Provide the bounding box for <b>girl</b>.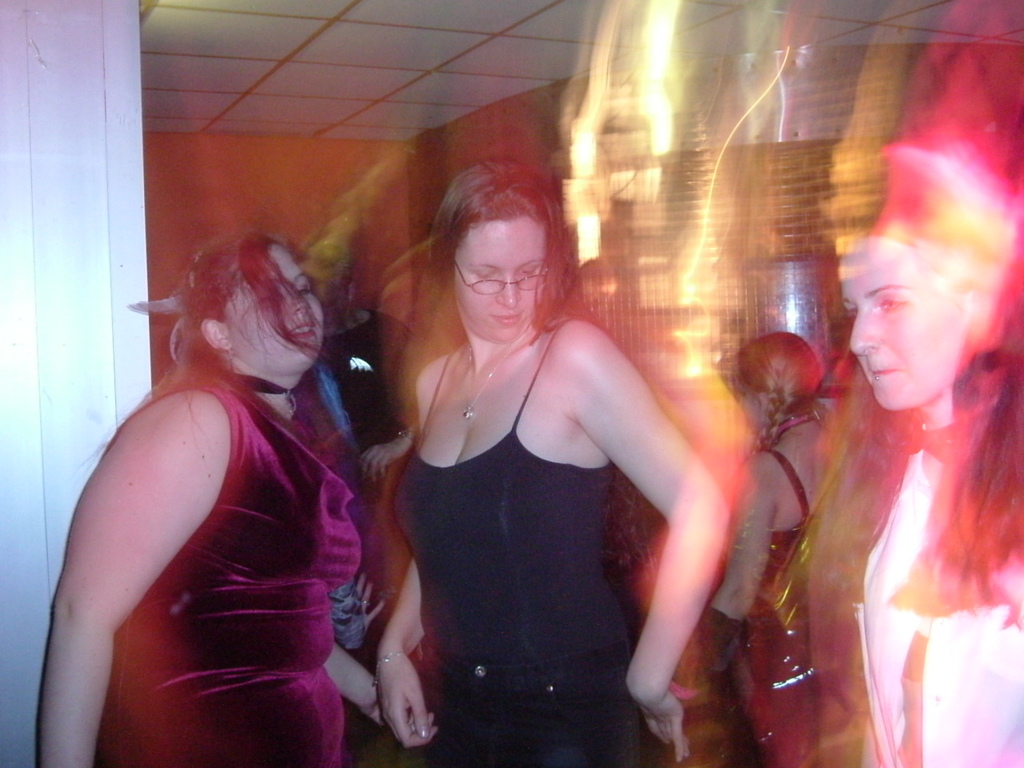
bbox=(709, 330, 871, 767).
